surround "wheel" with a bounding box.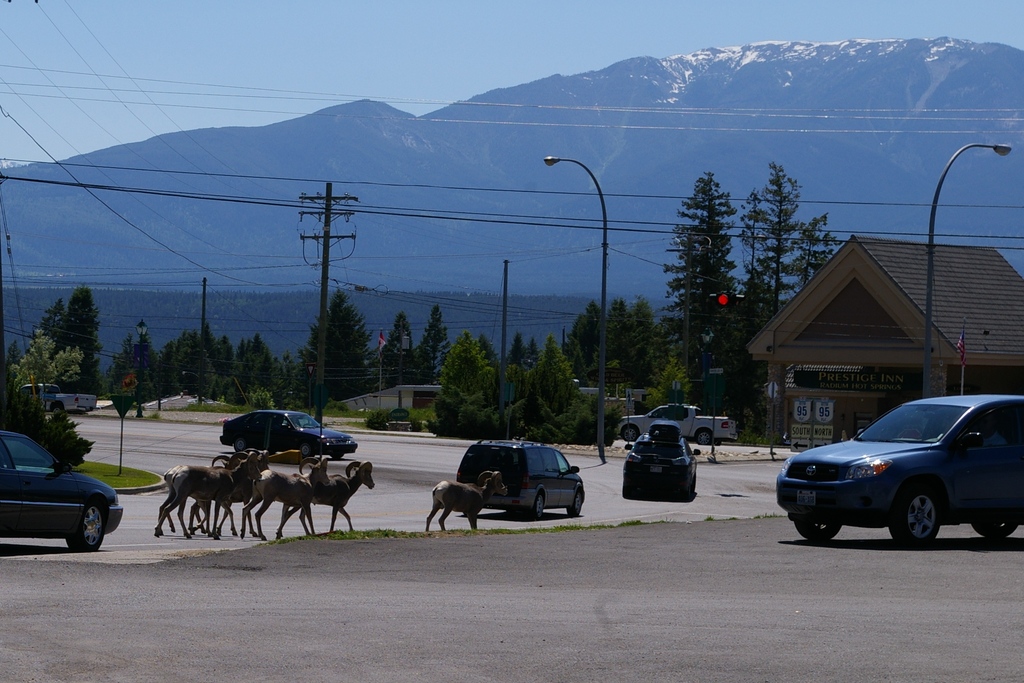
rect(568, 492, 582, 516).
